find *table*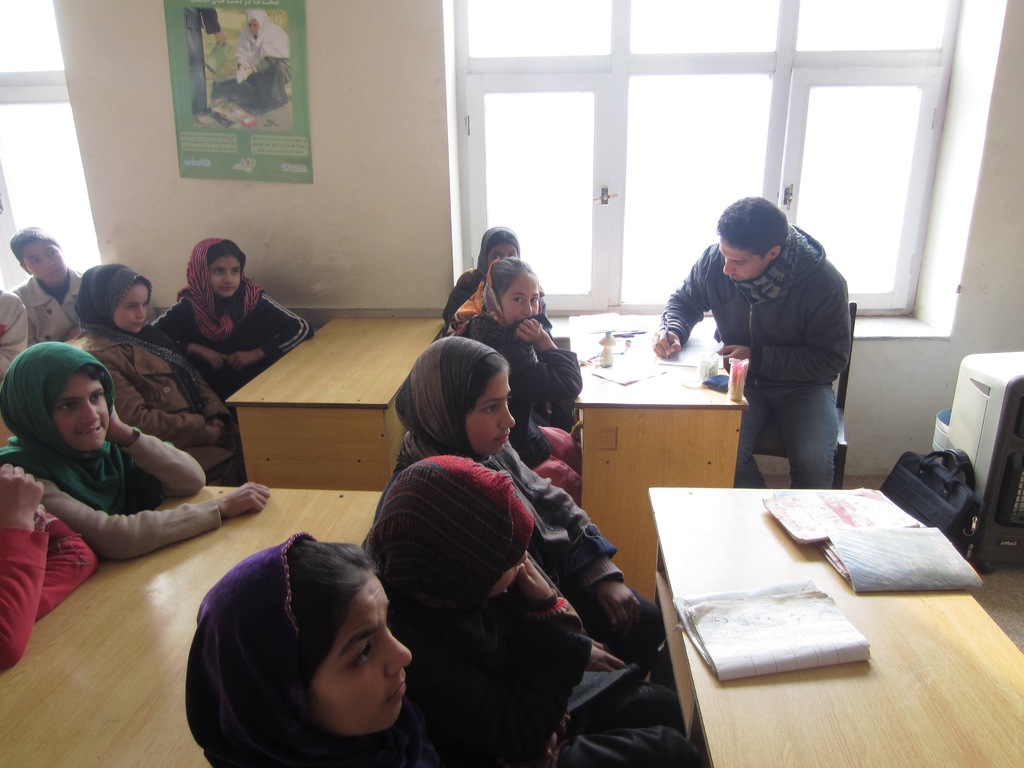
left=617, top=446, right=989, bottom=740
